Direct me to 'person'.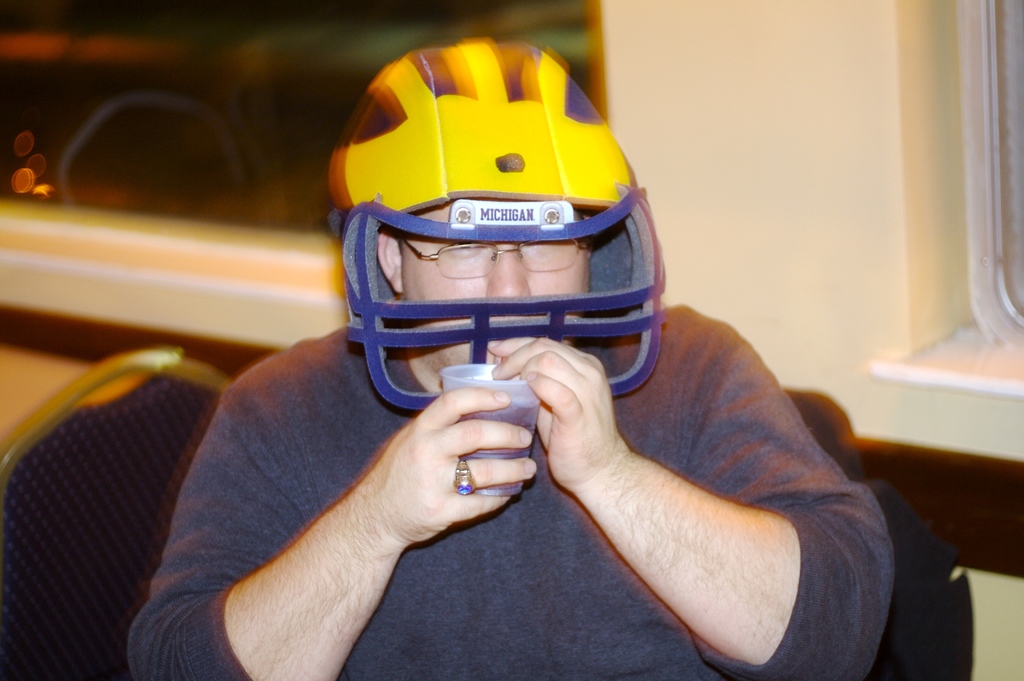
Direction: rect(123, 40, 895, 680).
